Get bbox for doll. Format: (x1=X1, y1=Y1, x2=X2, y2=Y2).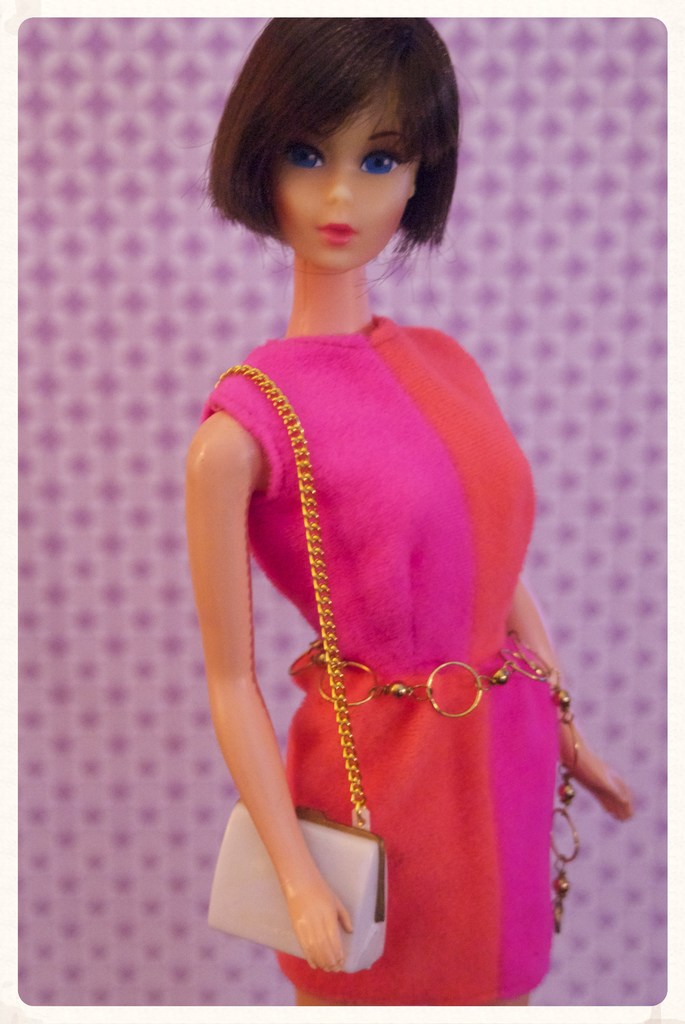
(x1=185, y1=13, x2=632, y2=1007).
